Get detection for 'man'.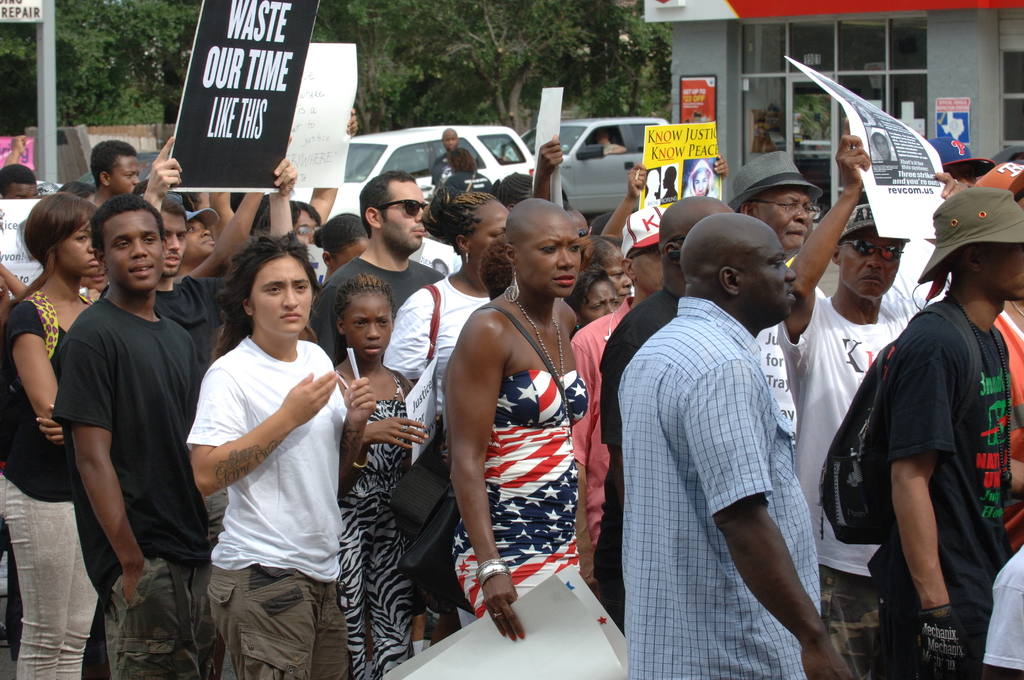
Detection: BBox(140, 134, 299, 373).
